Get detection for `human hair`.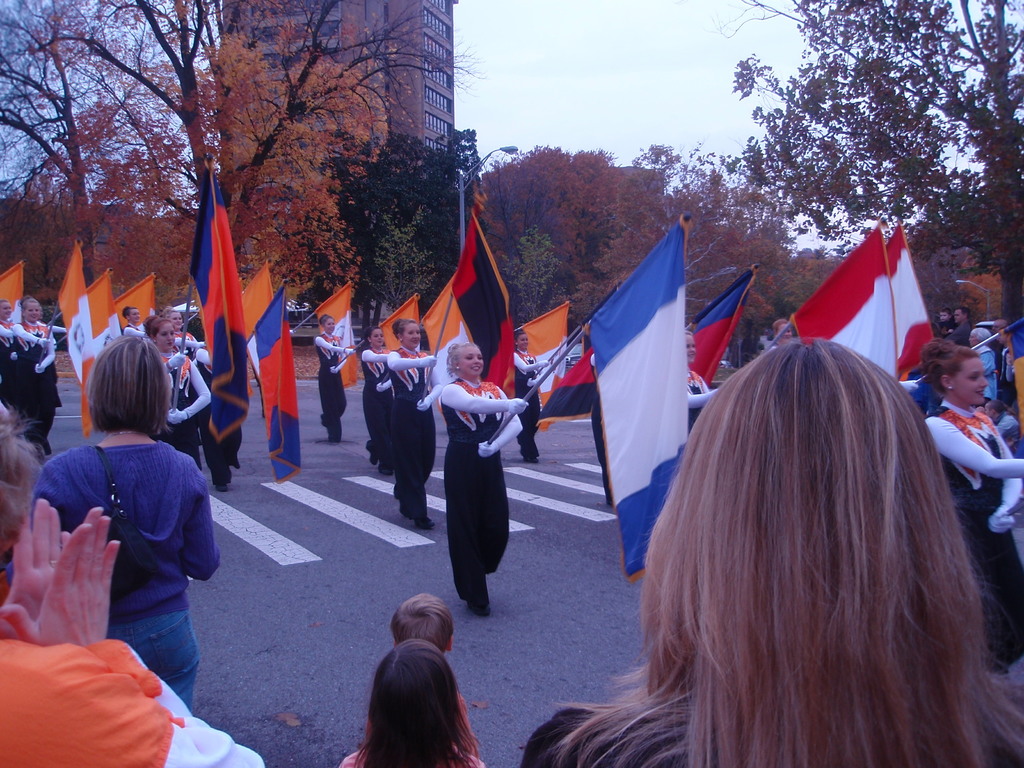
Detection: x1=15 y1=296 x2=44 y2=308.
